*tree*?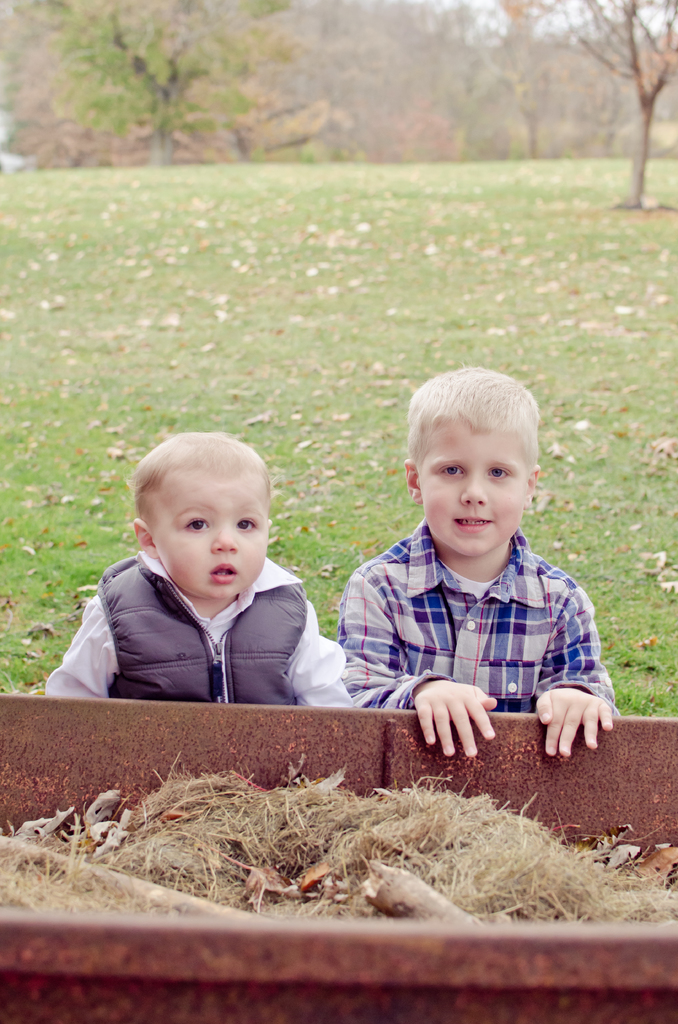
x1=63 y1=28 x2=320 y2=144
